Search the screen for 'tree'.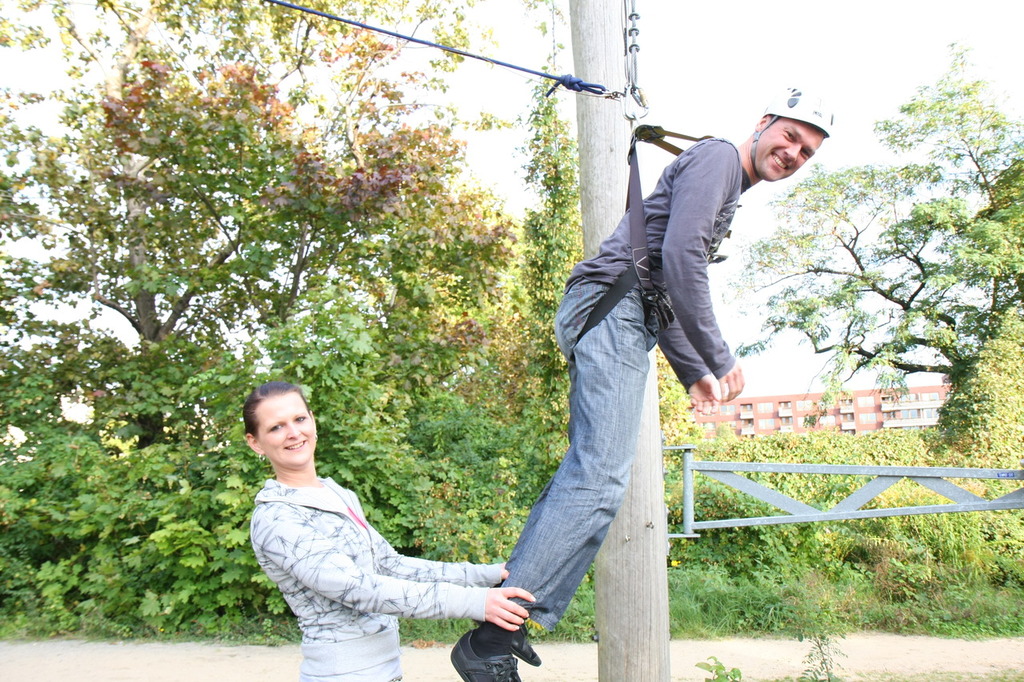
Found at pyautogui.locateOnScreen(388, 179, 534, 376).
